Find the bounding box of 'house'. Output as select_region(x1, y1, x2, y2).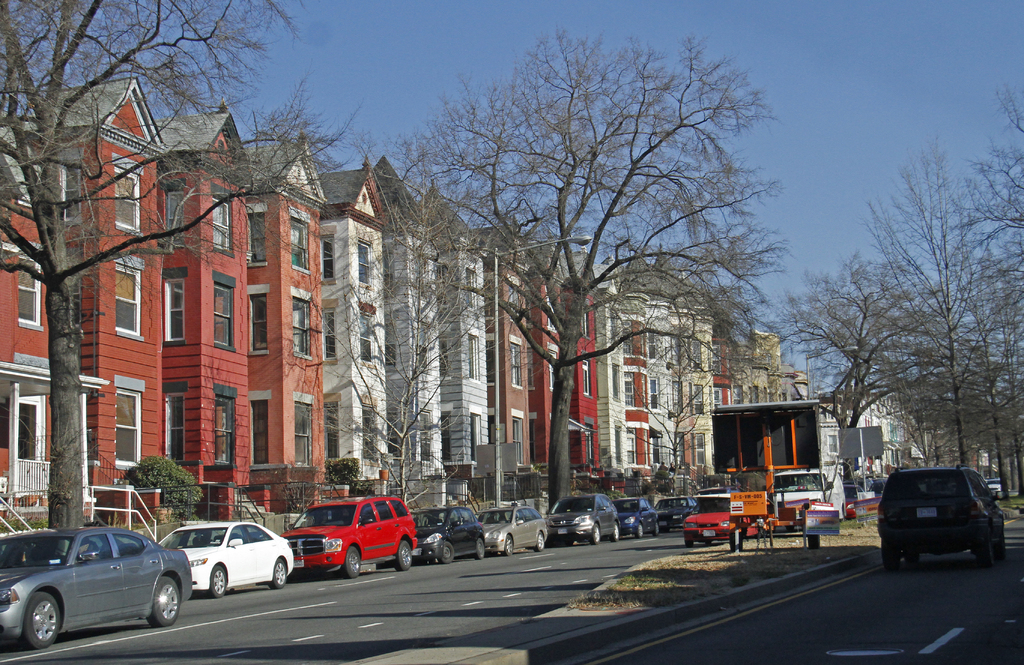
select_region(60, 76, 160, 516).
